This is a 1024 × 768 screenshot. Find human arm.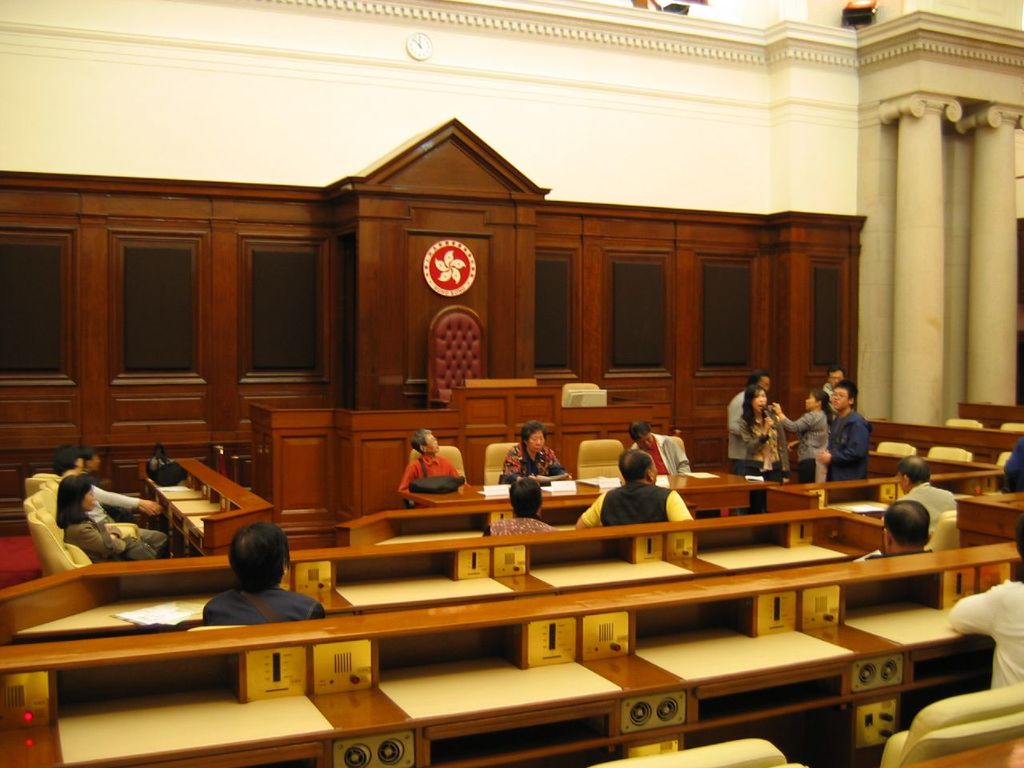
Bounding box: select_region(501, 455, 518, 485).
